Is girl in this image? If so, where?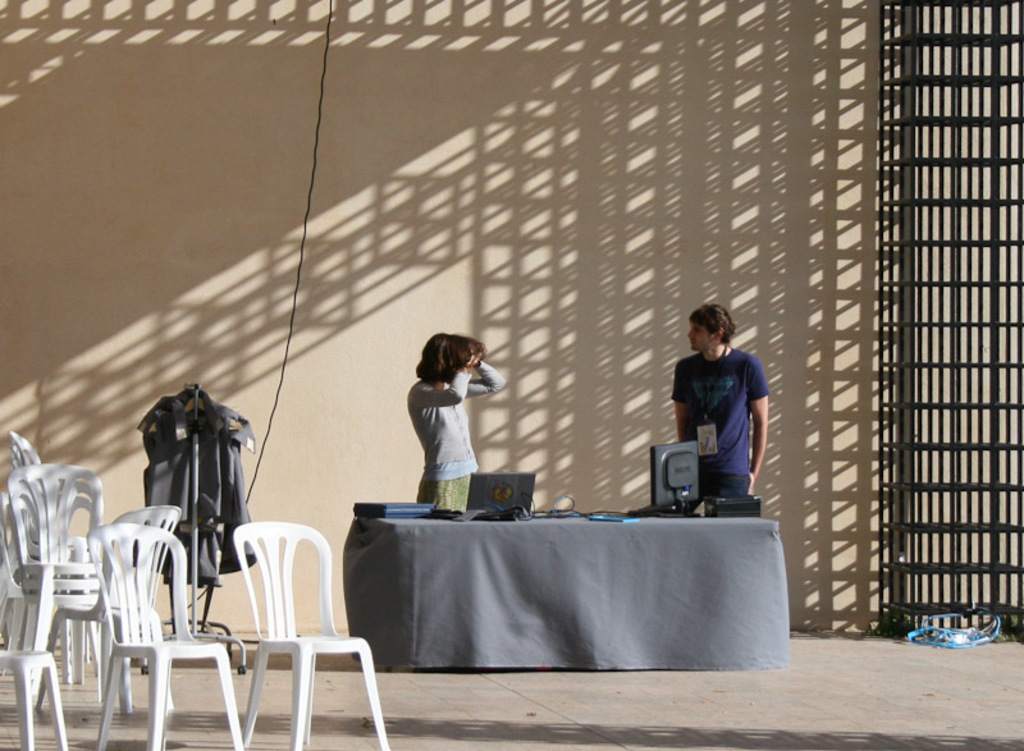
Yes, at 408/329/507/510.
